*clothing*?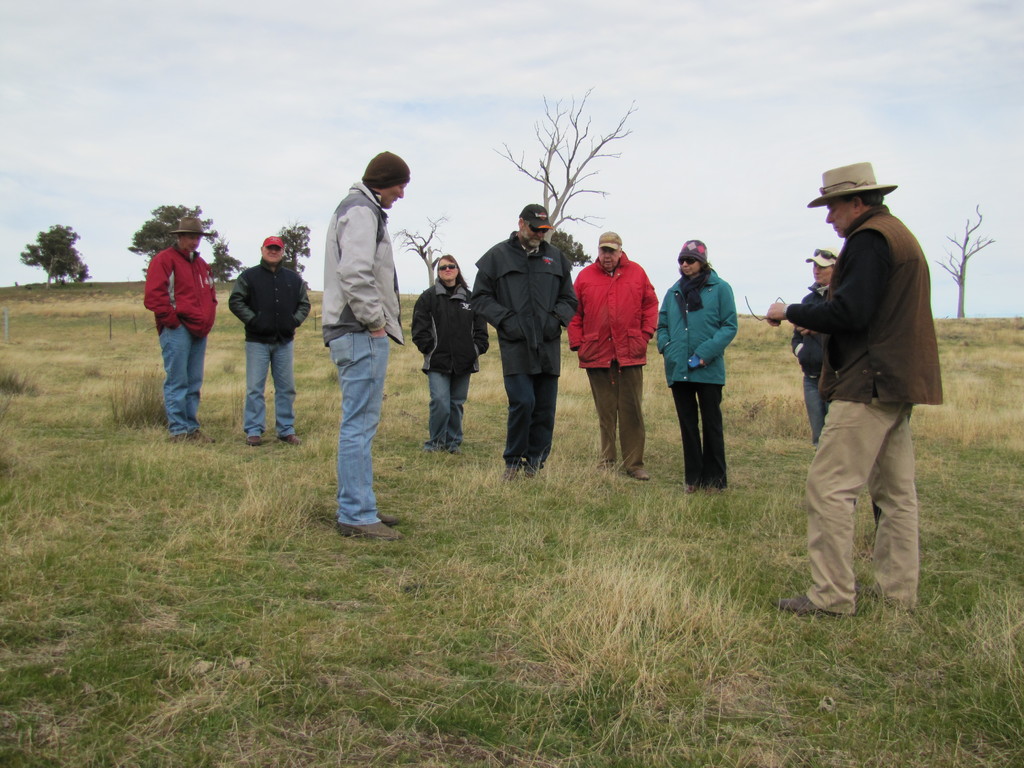
[227, 255, 312, 440]
